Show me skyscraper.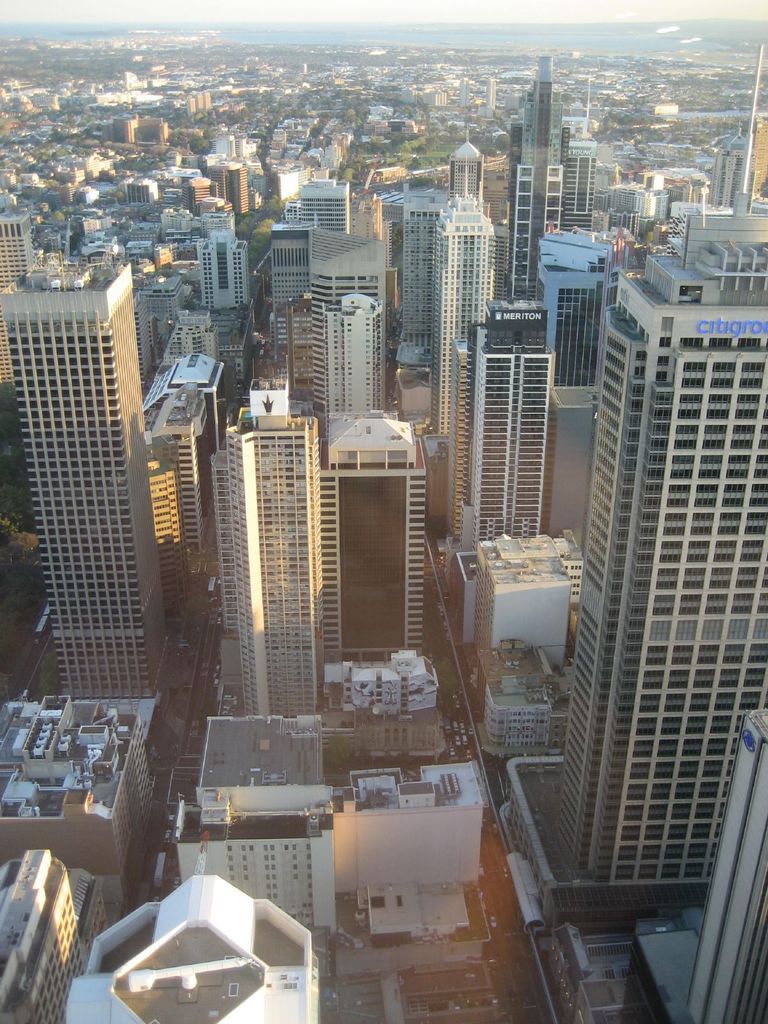
skyscraper is here: {"left": 445, "top": 145, "right": 486, "bottom": 215}.
